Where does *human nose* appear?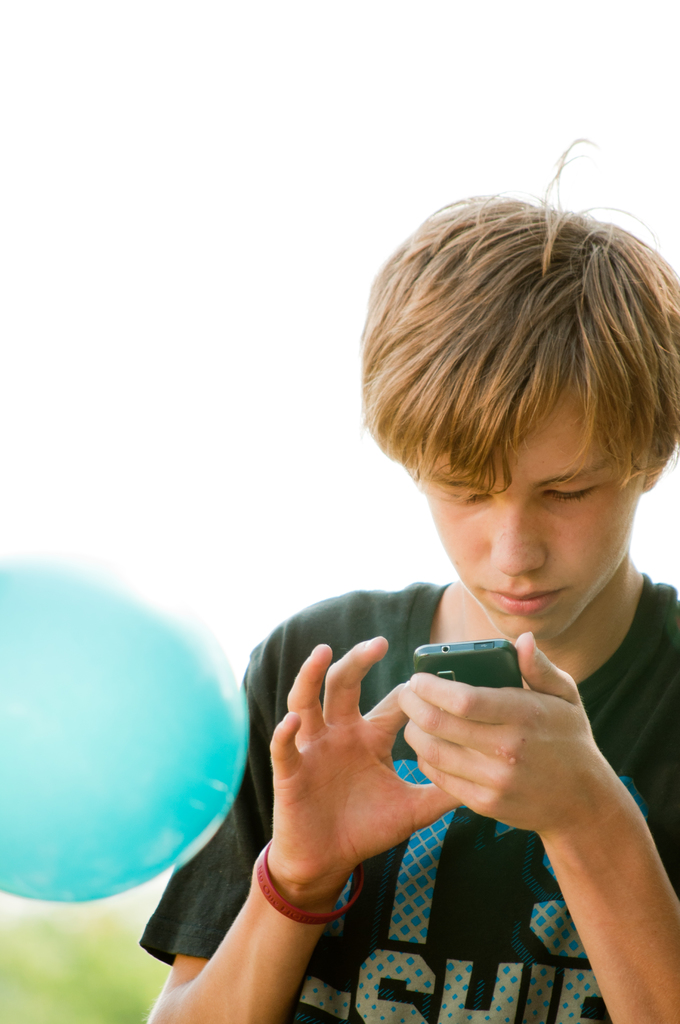
Appears at crop(485, 508, 549, 573).
